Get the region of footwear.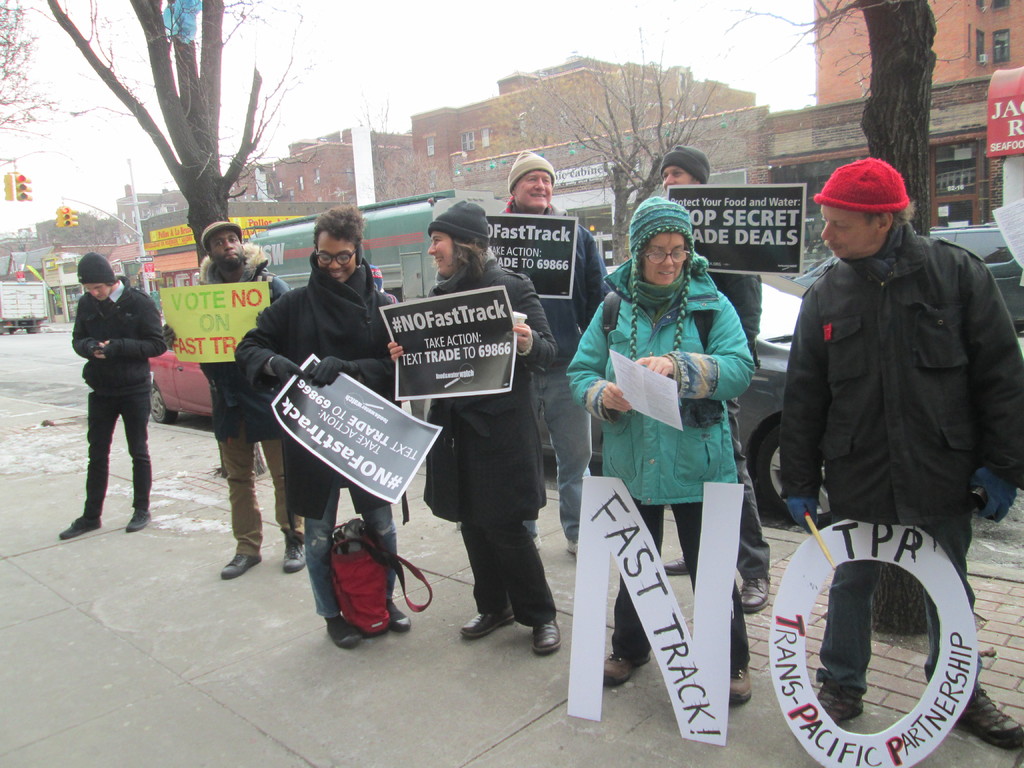
x1=604 y1=648 x2=652 y2=682.
